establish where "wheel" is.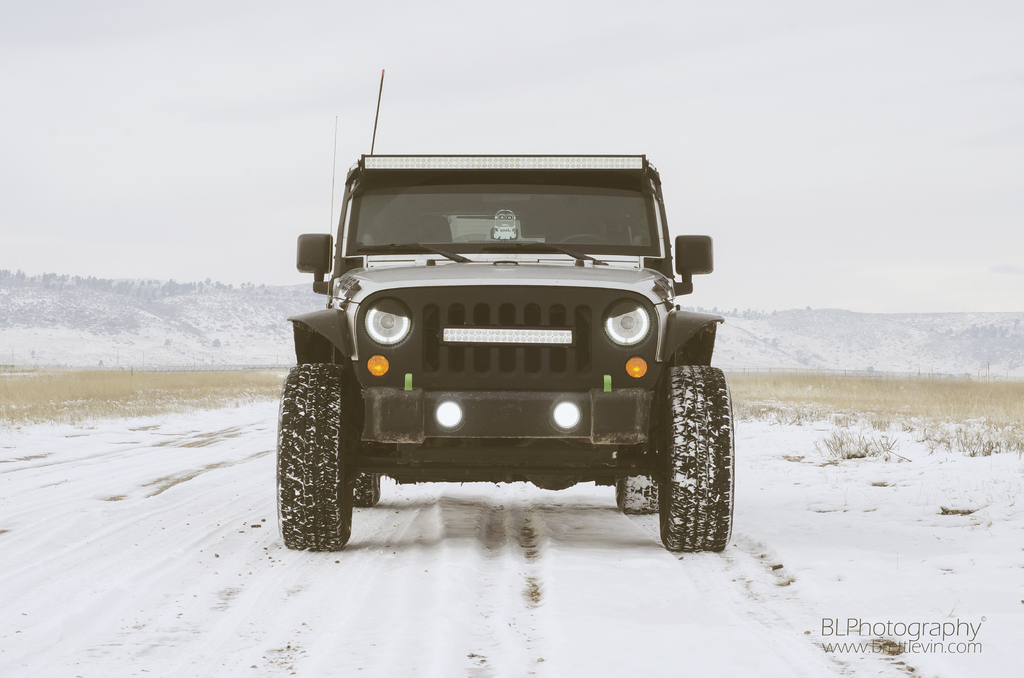
Established at locate(616, 475, 661, 514).
